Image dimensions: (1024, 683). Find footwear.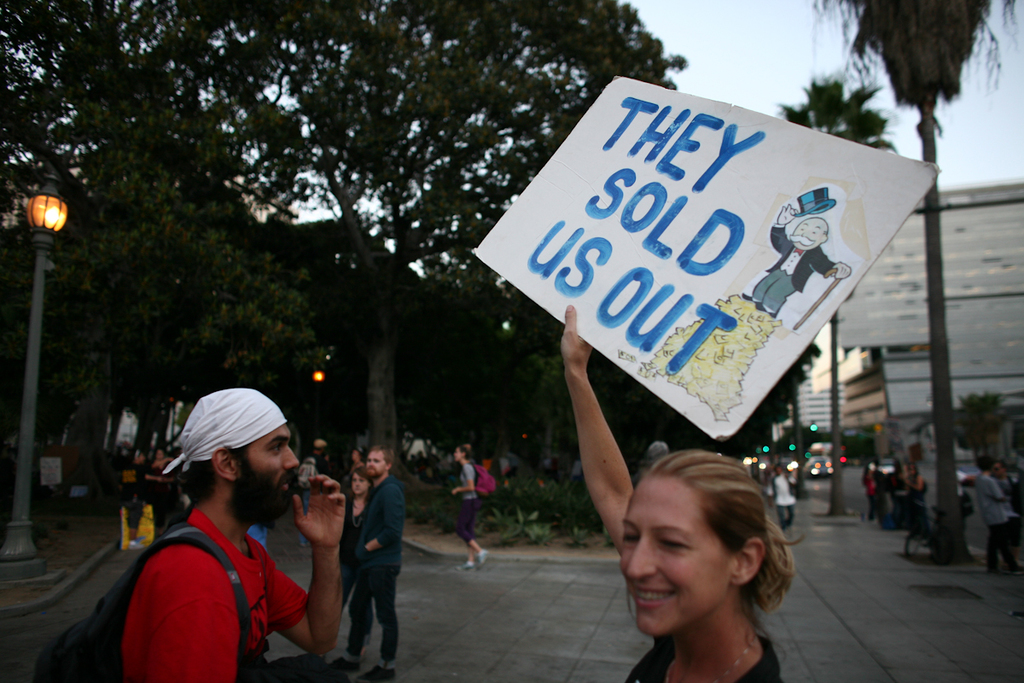
region(477, 551, 487, 570).
